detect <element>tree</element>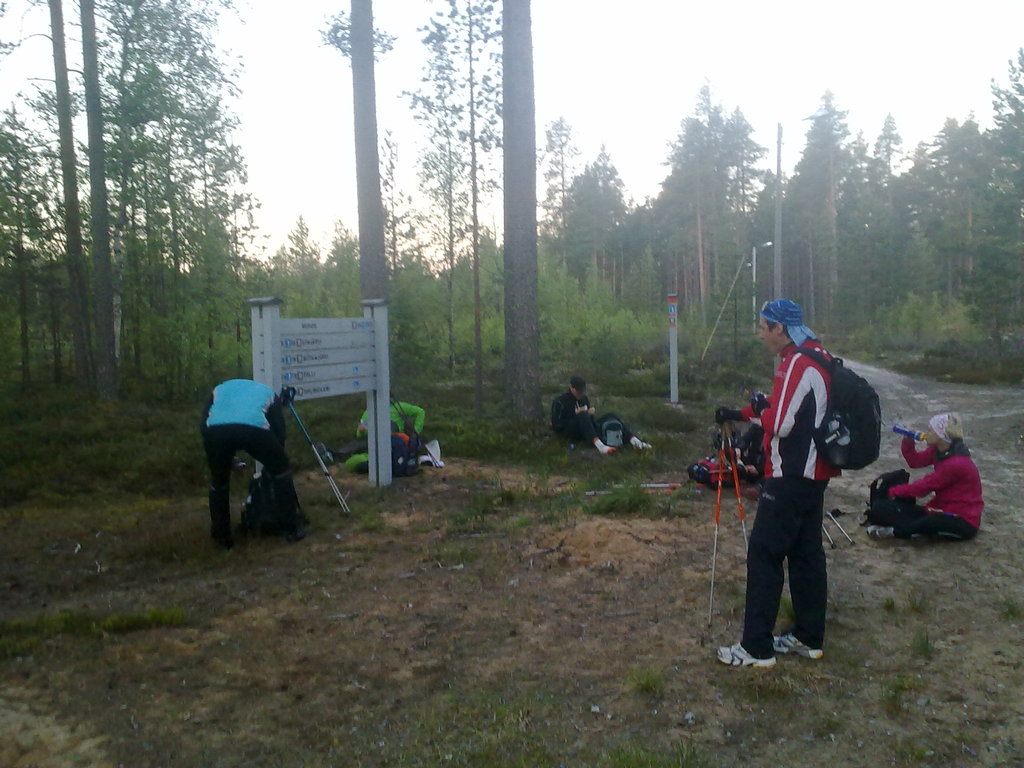
crop(860, 102, 907, 187)
